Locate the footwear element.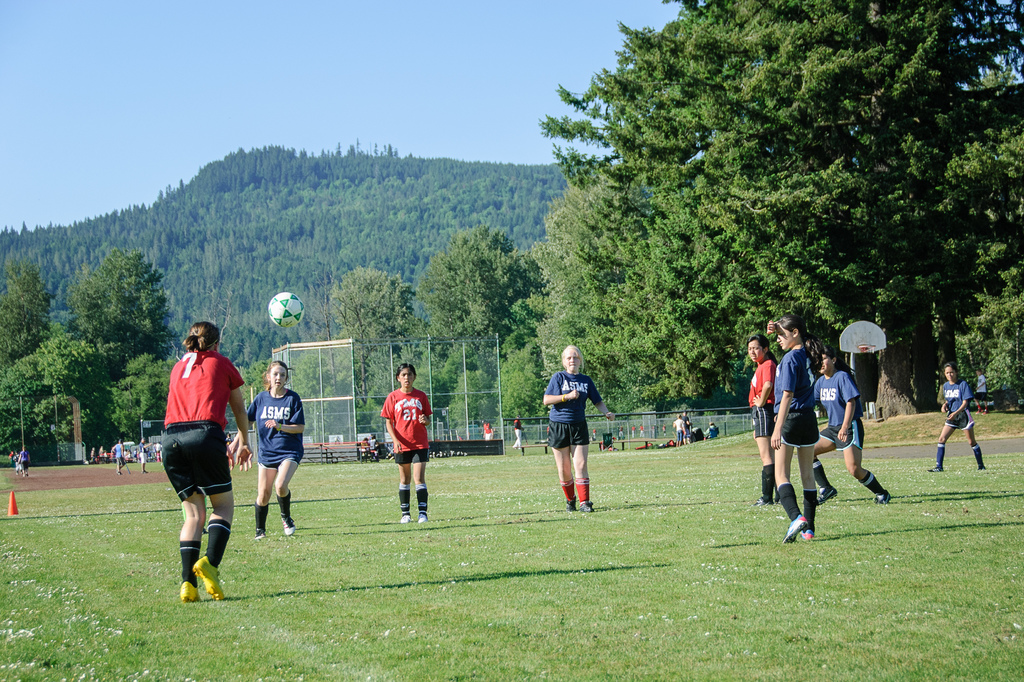
Element bbox: l=874, t=489, r=891, b=504.
